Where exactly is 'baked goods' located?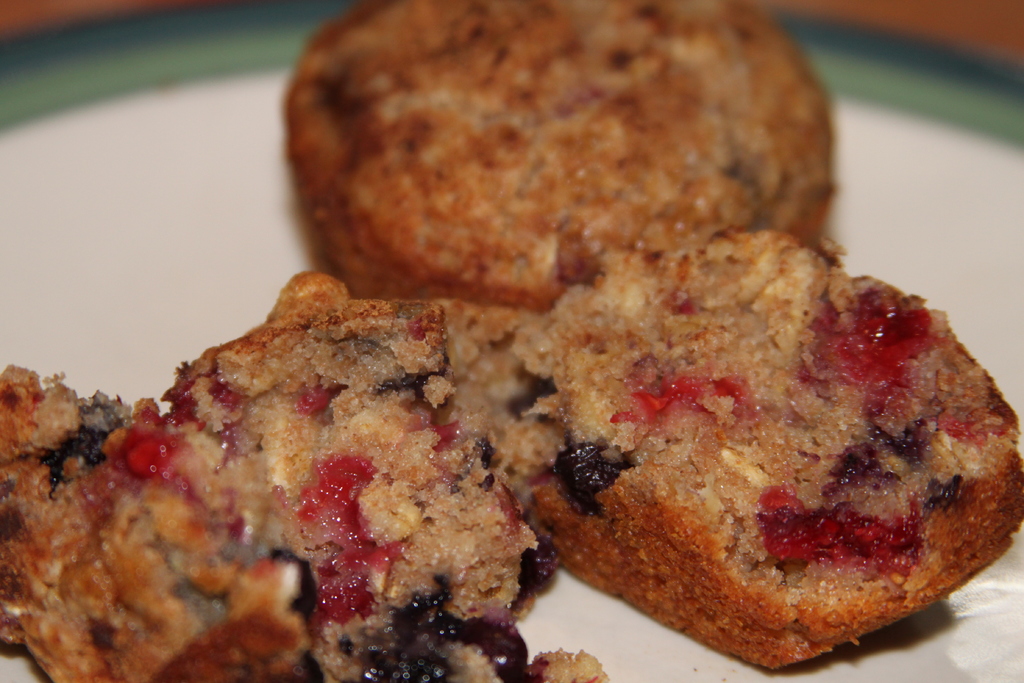
Its bounding box is x1=2 y1=265 x2=610 y2=682.
